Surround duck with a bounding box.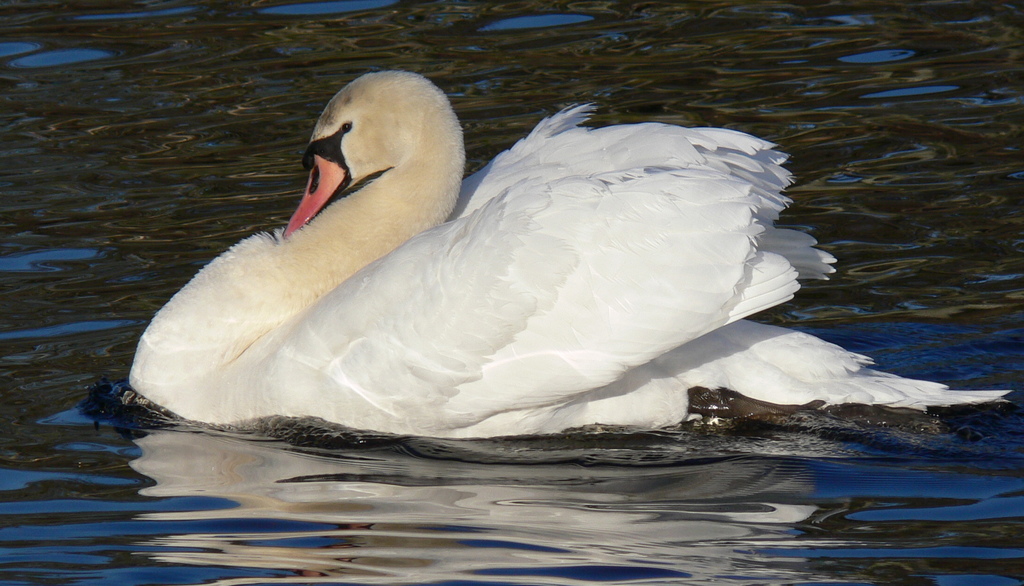
locate(132, 71, 1012, 430).
